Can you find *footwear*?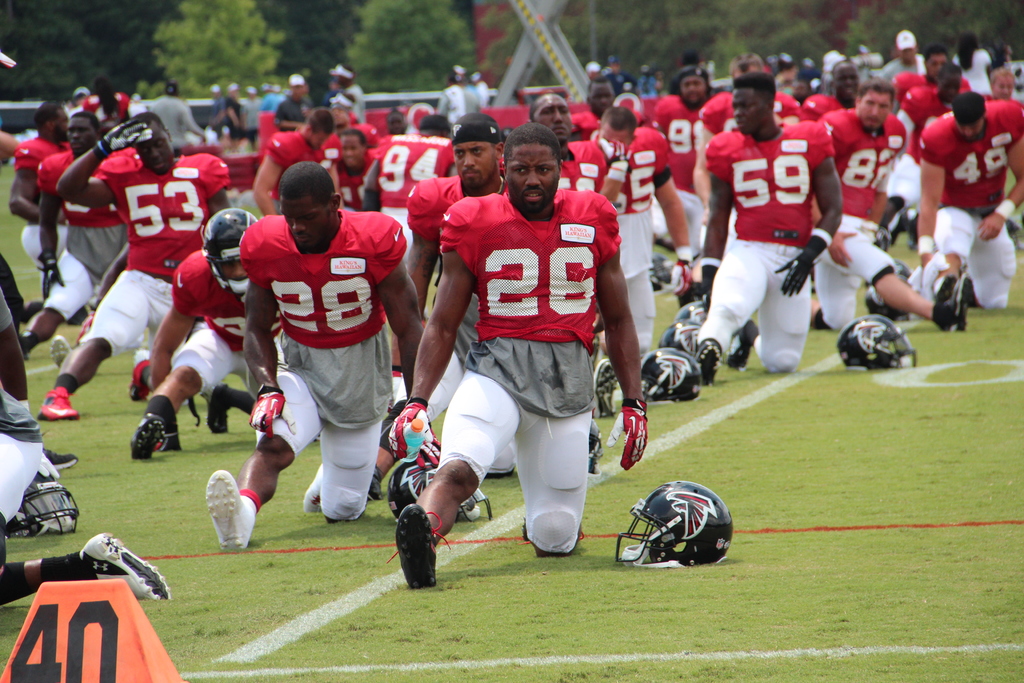
Yes, bounding box: crop(725, 331, 750, 375).
